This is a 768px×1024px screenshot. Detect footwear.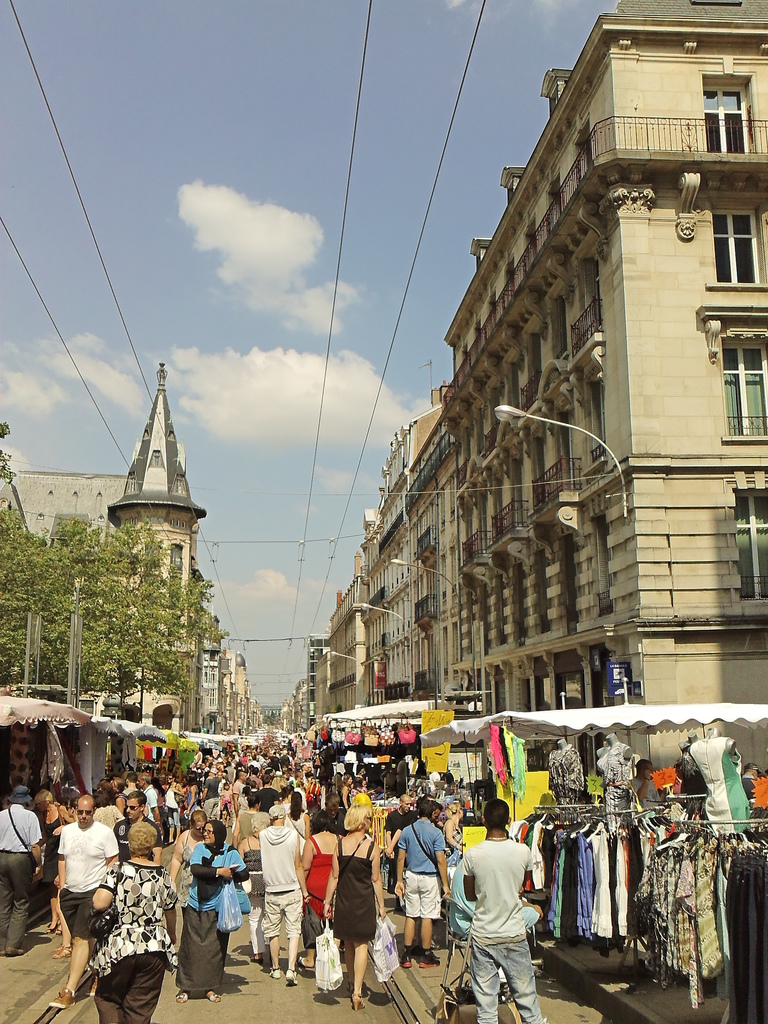
locate(267, 966, 276, 977).
